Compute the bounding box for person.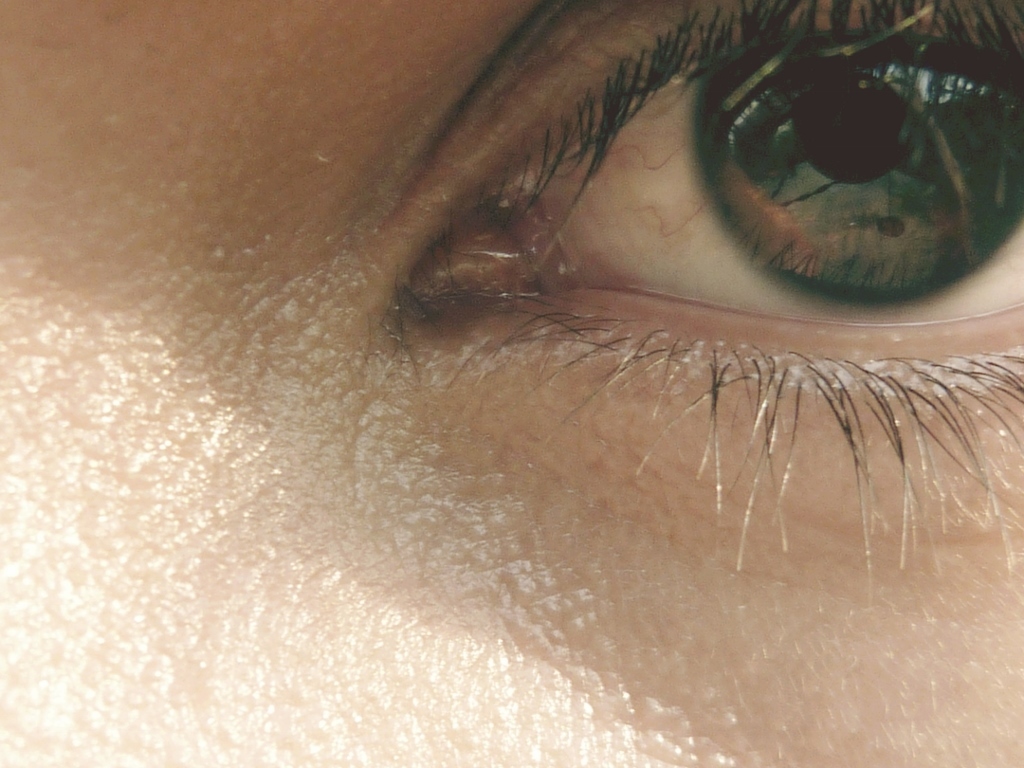
left=0, top=0, right=1023, bottom=767.
